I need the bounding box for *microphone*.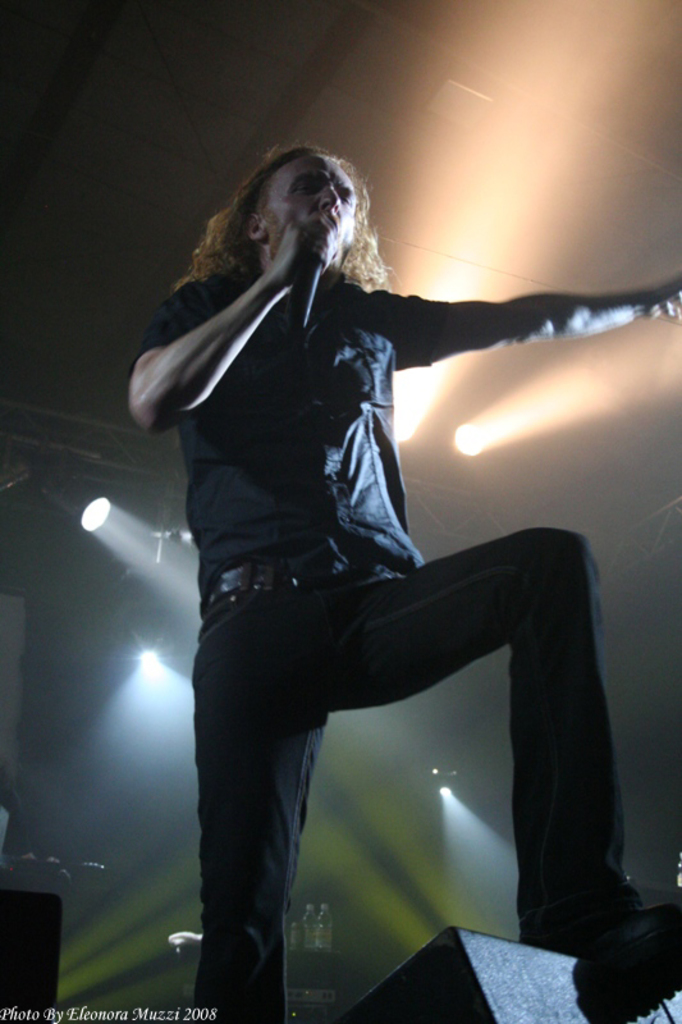
Here it is: rect(280, 230, 331, 332).
